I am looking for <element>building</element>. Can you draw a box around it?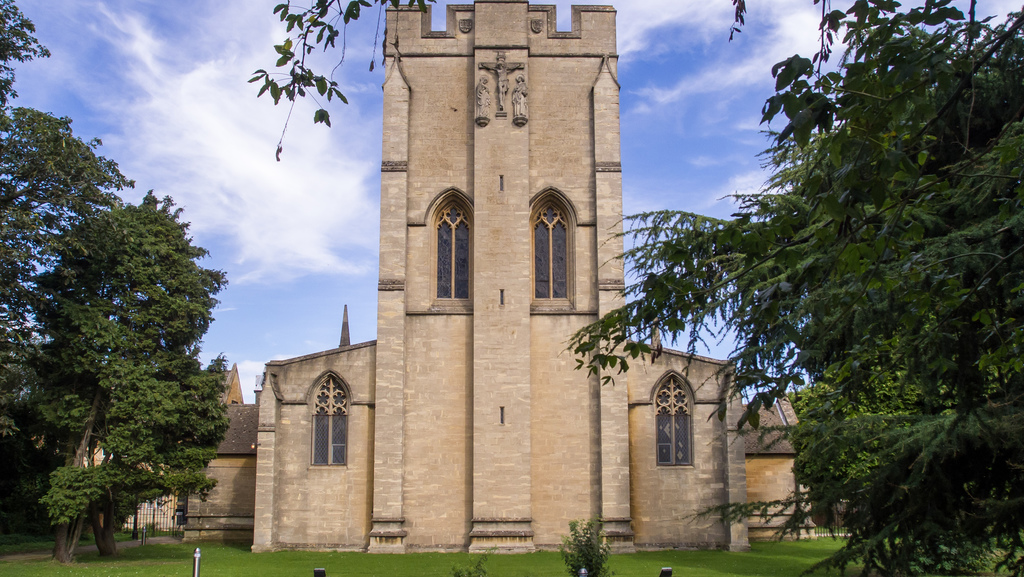
Sure, the bounding box is box(255, 0, 749, 557).
